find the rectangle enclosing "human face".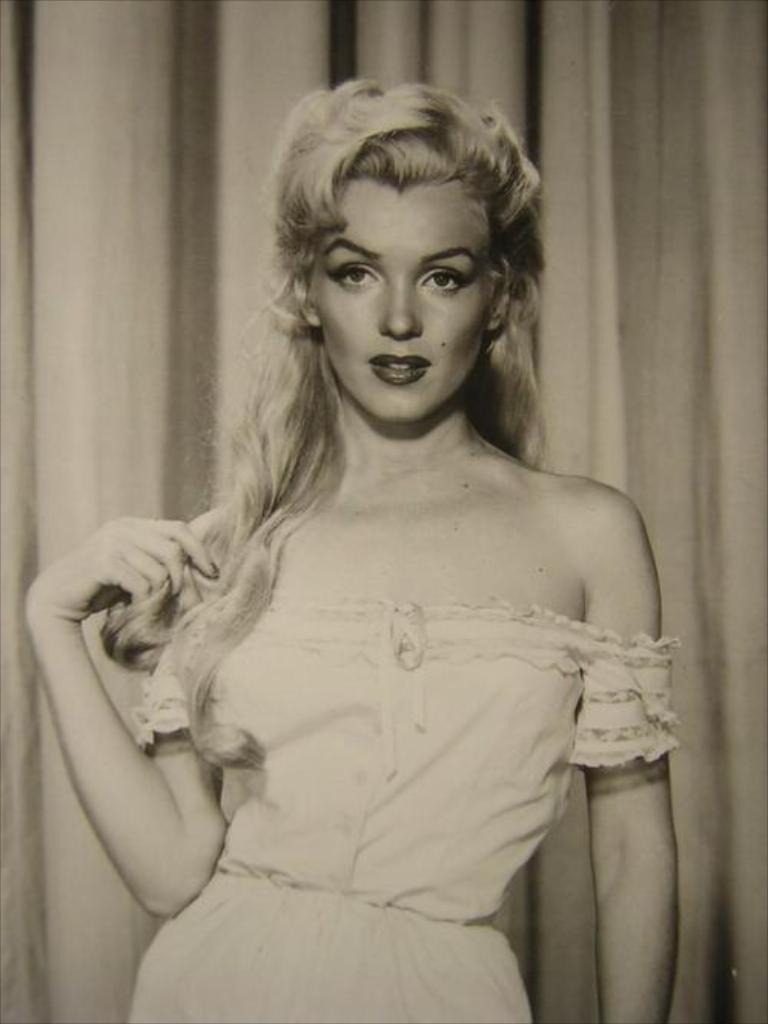
306,178,504,424.
